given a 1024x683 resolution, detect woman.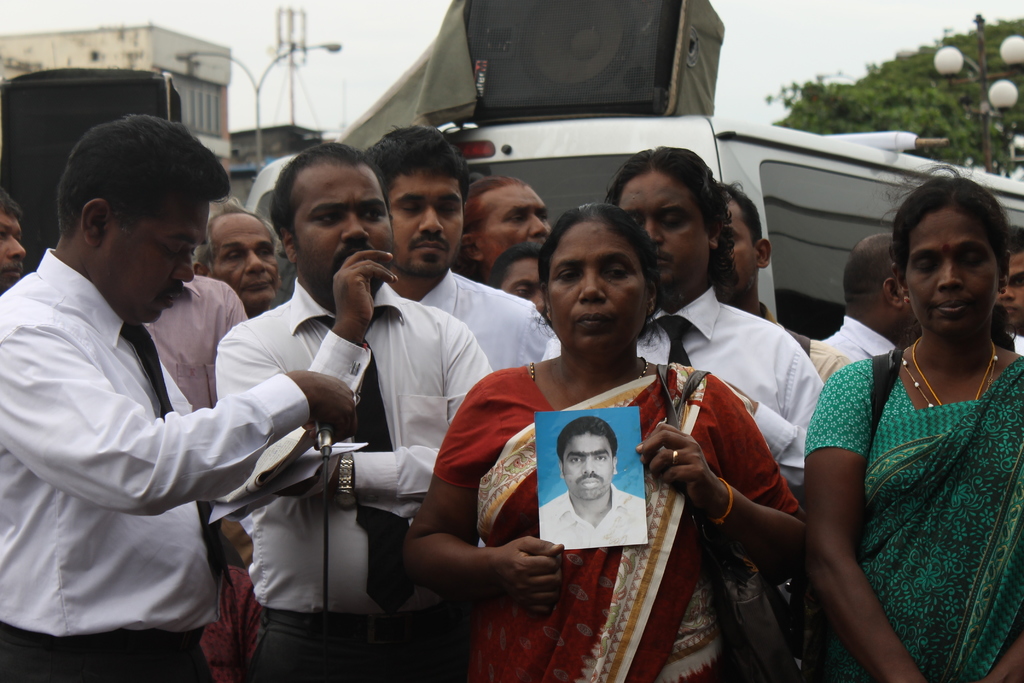
rect(395, 204, 811, 682).
